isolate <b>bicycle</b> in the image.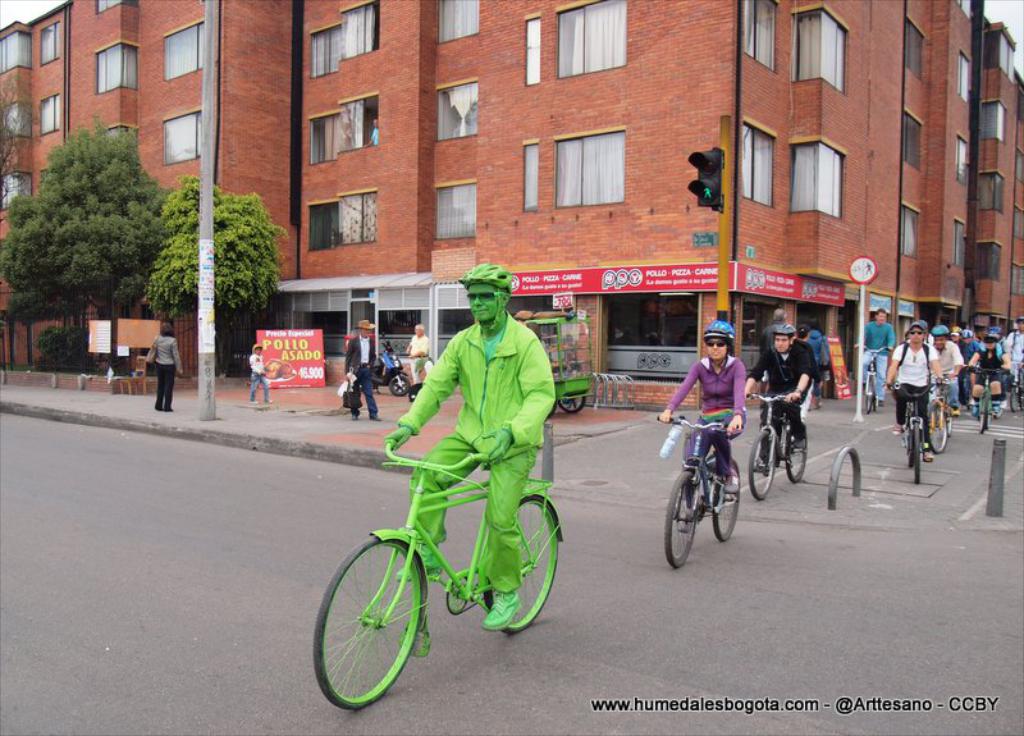
Isolated region: rect(966, 362, 1001, 433).
